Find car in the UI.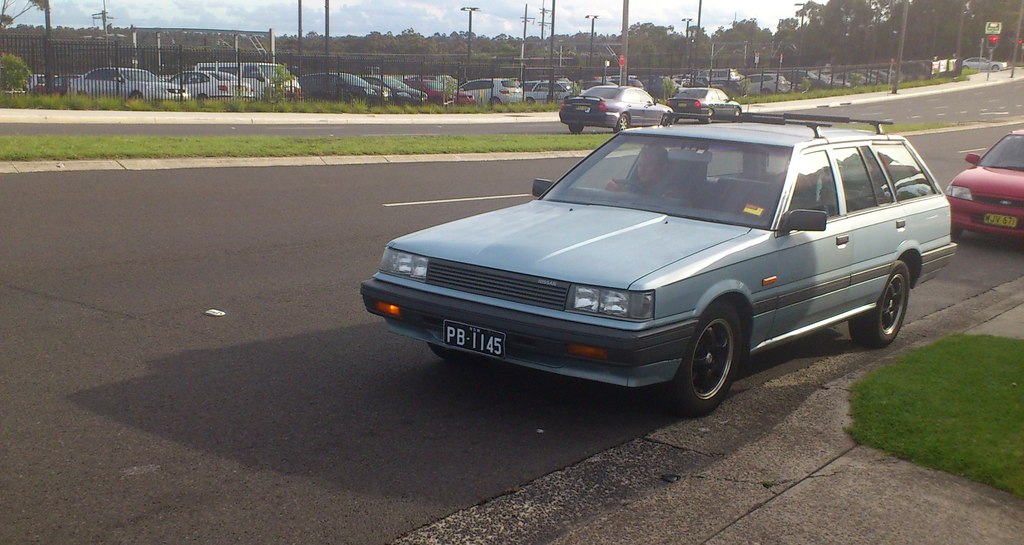
UI element at 70:64:189:97.
